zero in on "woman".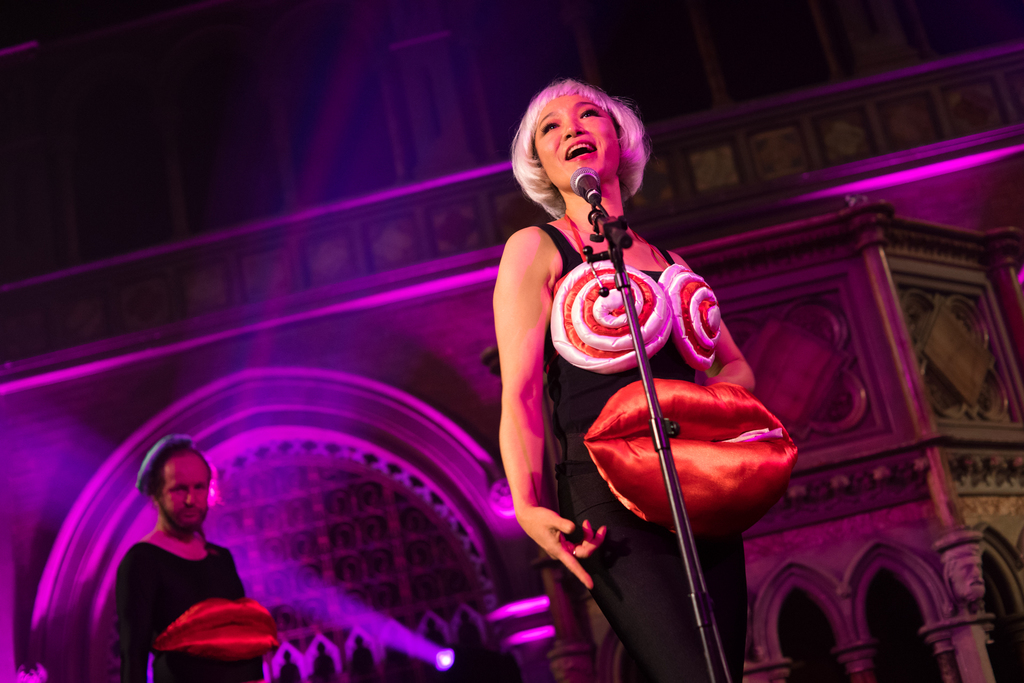
Zeroed in: 492/76/793/682.
